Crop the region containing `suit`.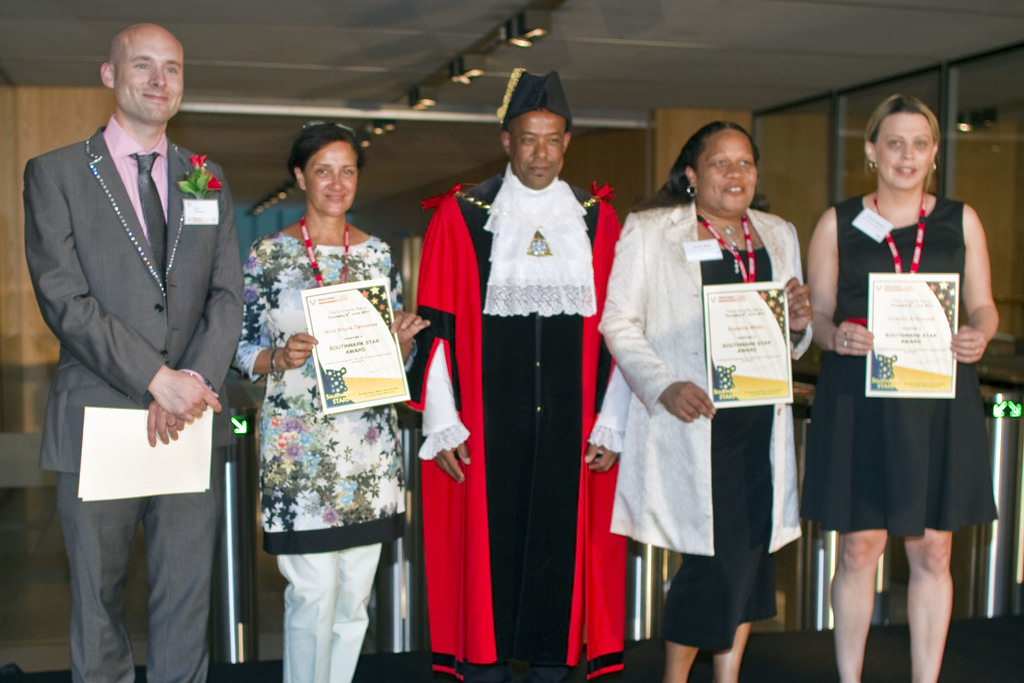
Crop region: {"left": 24, "top": 44, "right": 241, "bottom": 671}.
